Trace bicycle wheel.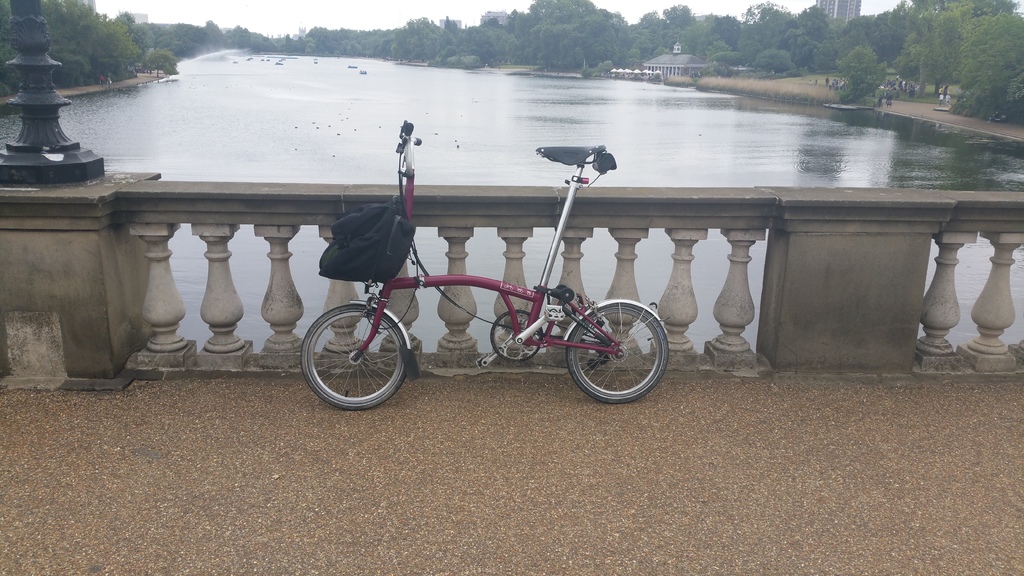
Traced to x1=297 y1=287 x2=413 y2=410.
